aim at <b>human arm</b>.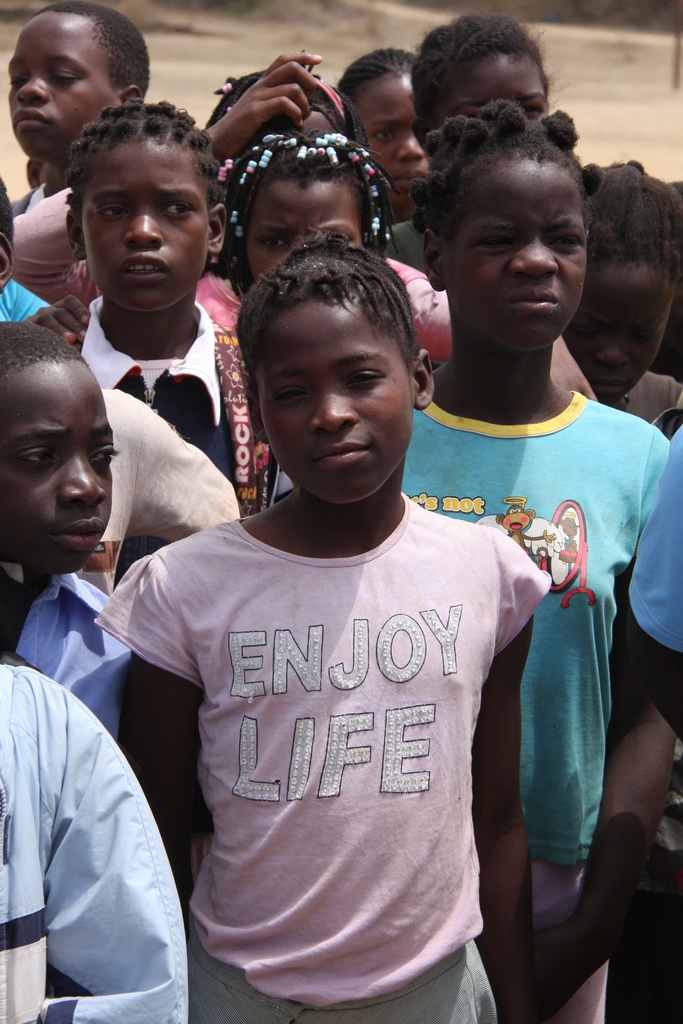
Aimed at 40/676/186/1023.
